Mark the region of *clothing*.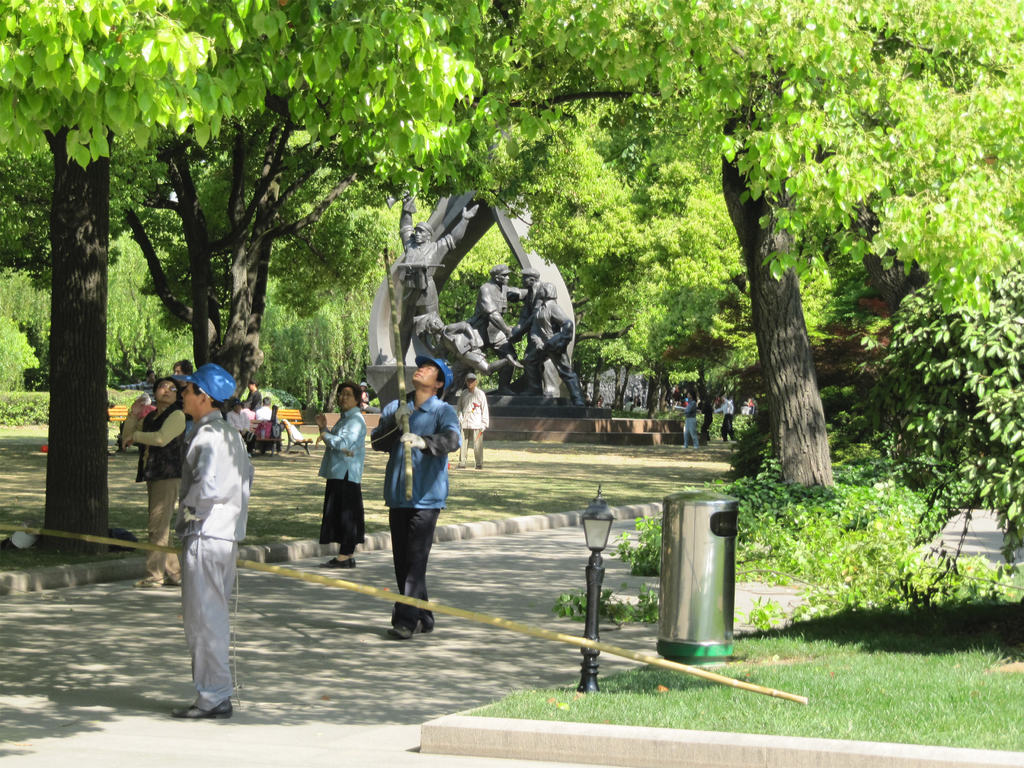
Region: 318:401:365:542.
